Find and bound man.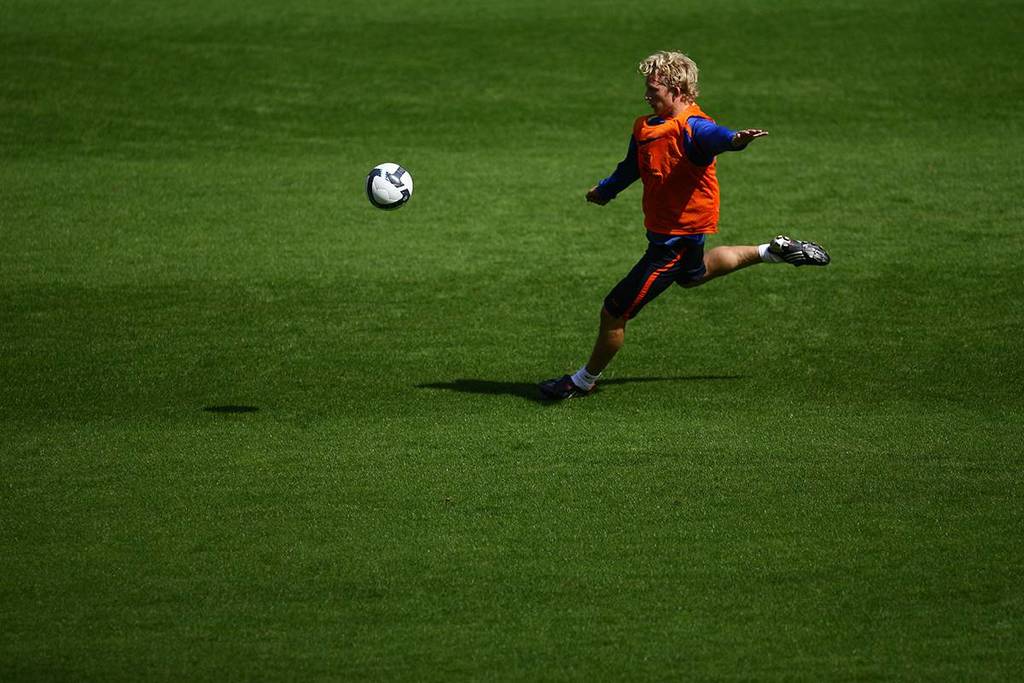
Bound: {"left": 524, "top": 76, "right": 806, "bottom": 405}.
